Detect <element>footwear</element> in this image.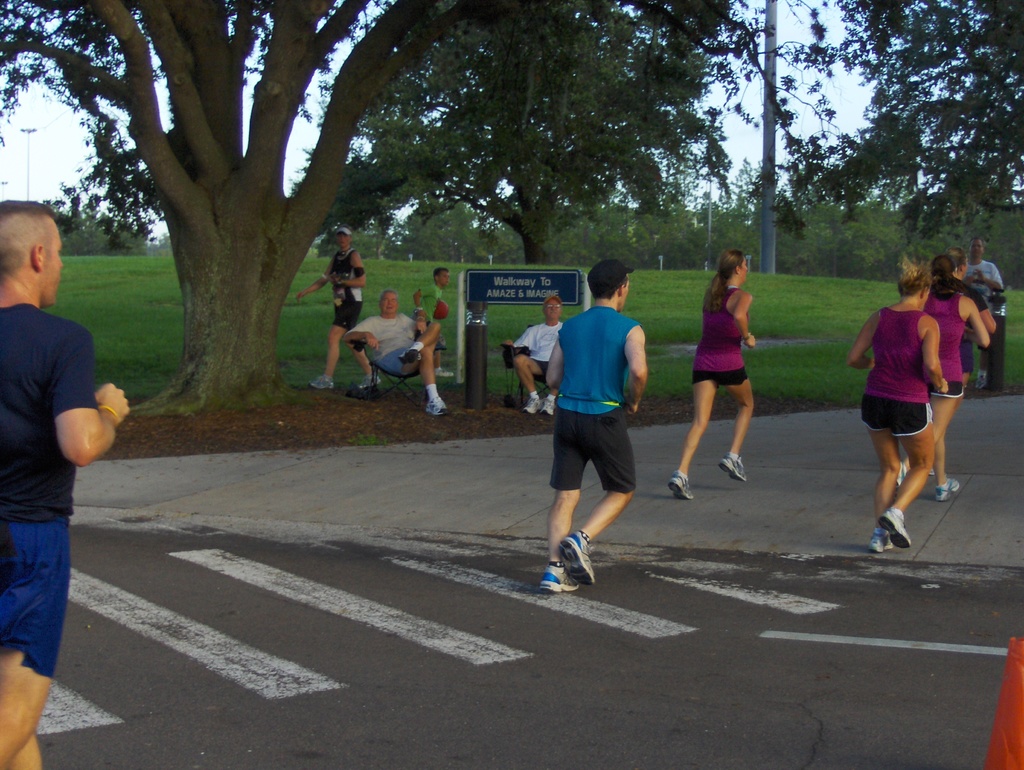
Detection: <bbox>308, 373, 332, 392</bbox>.
